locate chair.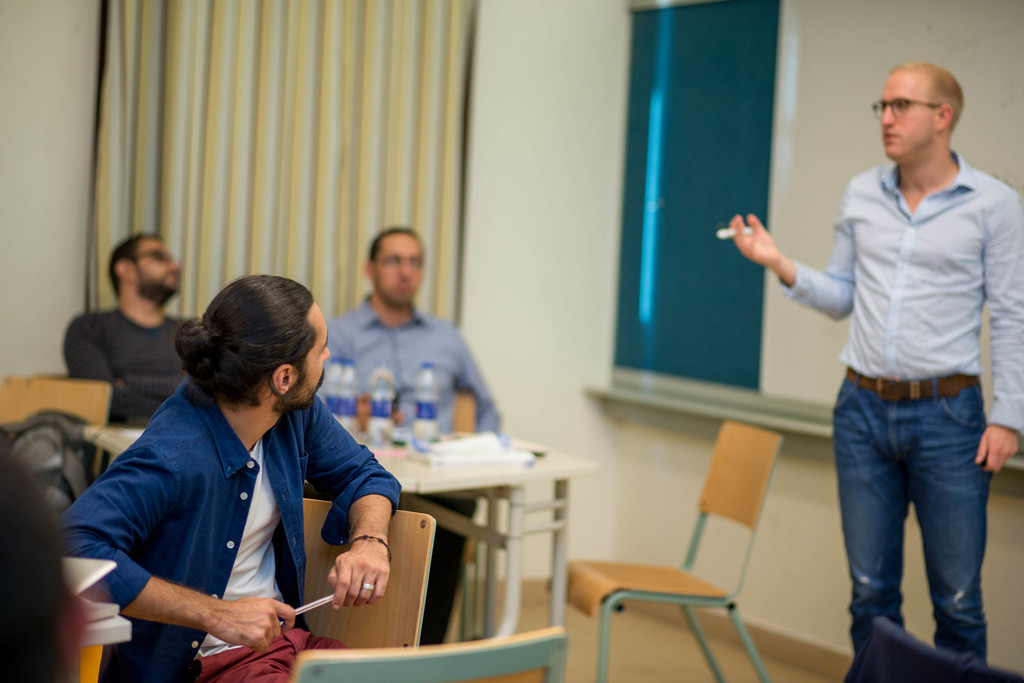
Bounding box: l=859, t=613, r=1023, b=682.
